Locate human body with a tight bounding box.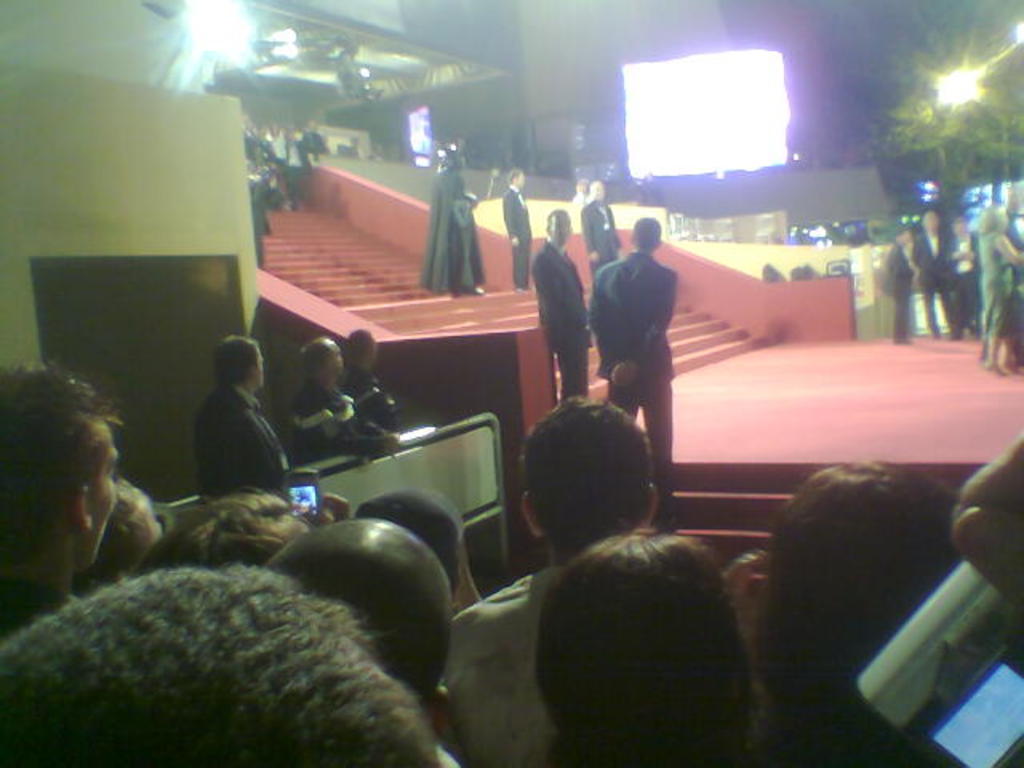
BBox(278, 334, 398, 459).
